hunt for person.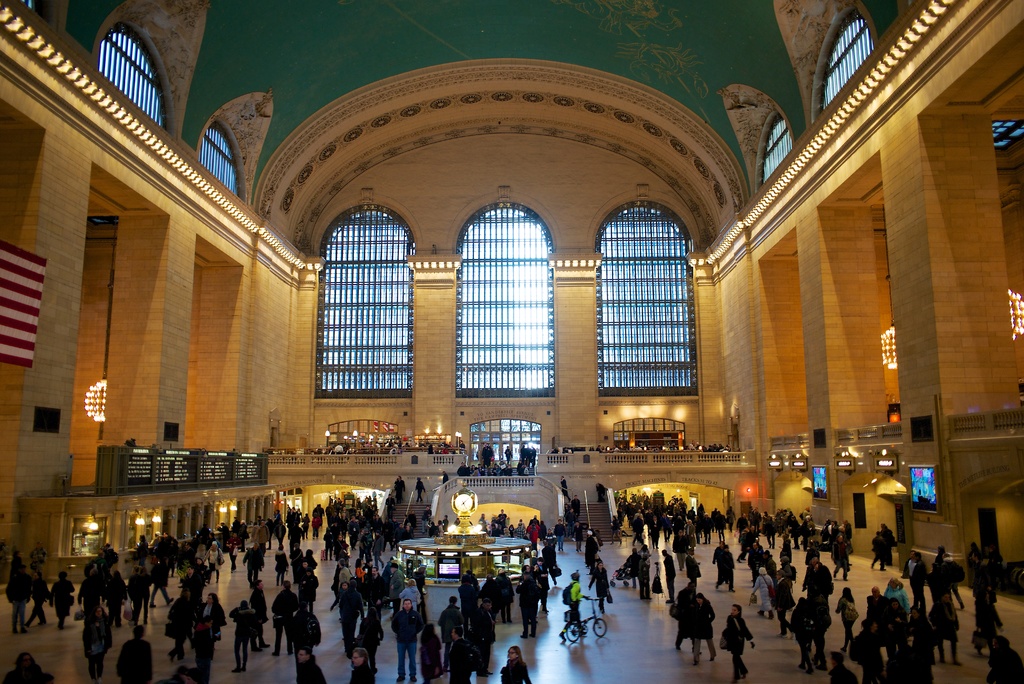
Hunted down at [500, 649, 534, 683].
